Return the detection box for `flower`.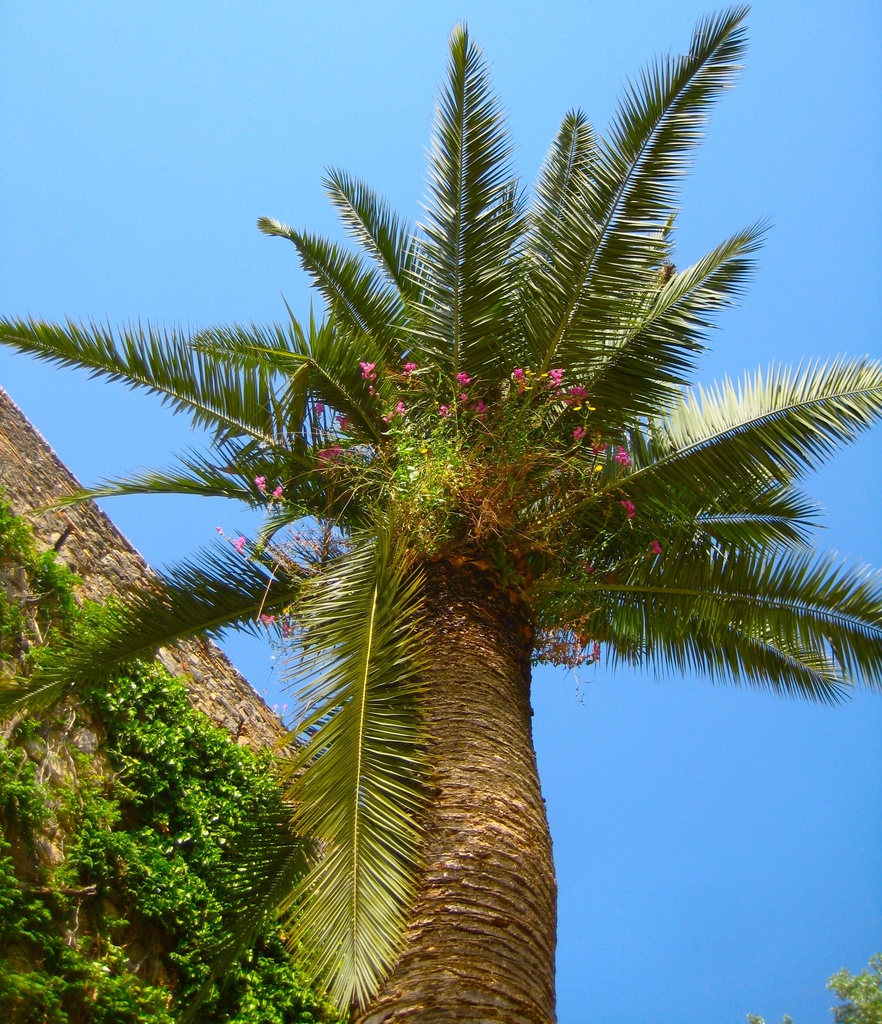
rect(449, 371, 467, 382).
